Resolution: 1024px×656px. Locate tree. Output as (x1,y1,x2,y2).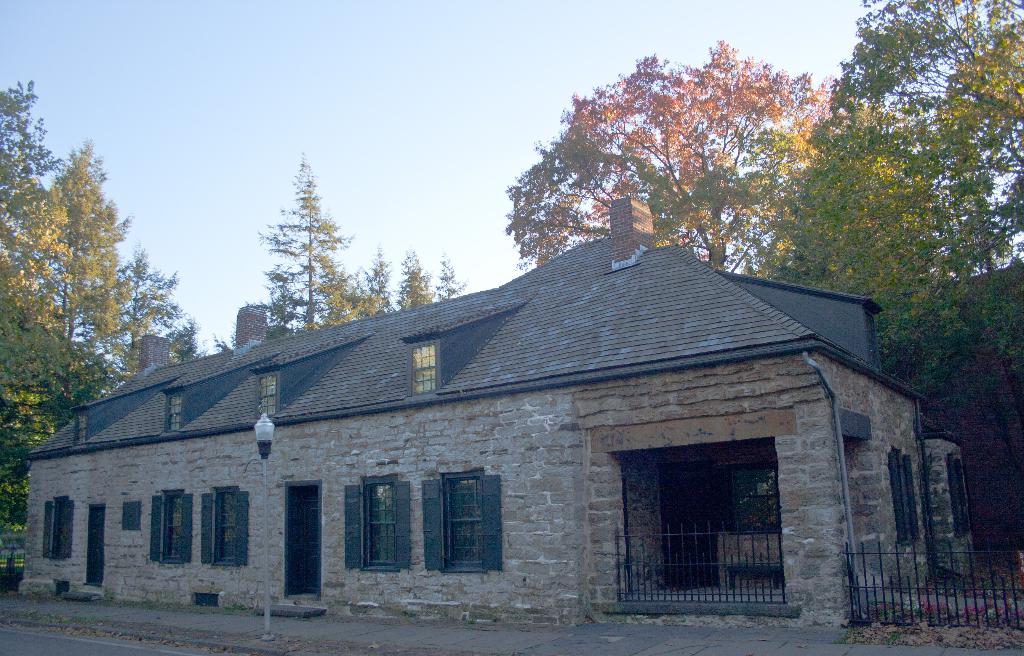
(81,246,202,378).
